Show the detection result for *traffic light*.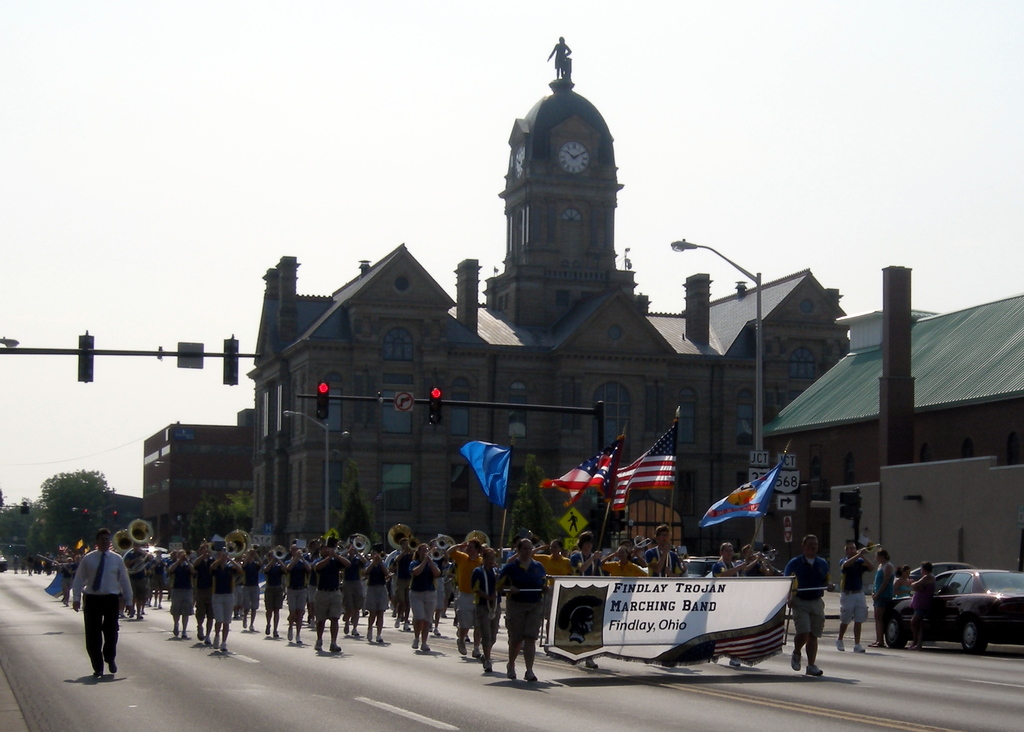
430,385,444,427.
